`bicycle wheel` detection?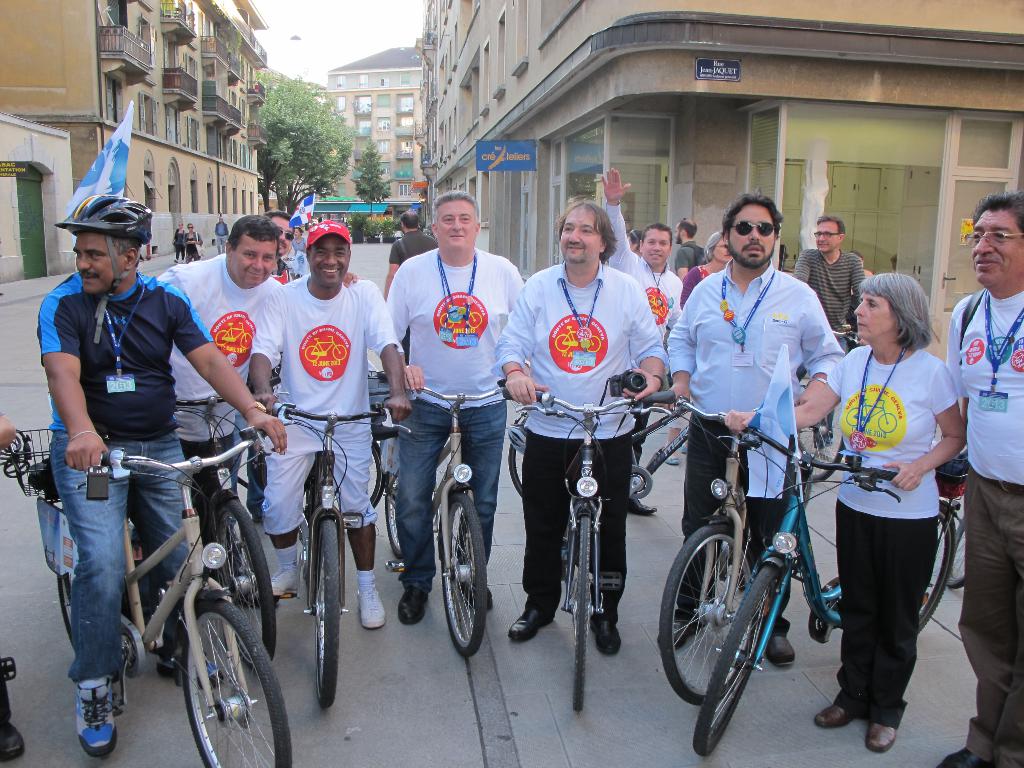
box=[656, 522, 759, 709]
